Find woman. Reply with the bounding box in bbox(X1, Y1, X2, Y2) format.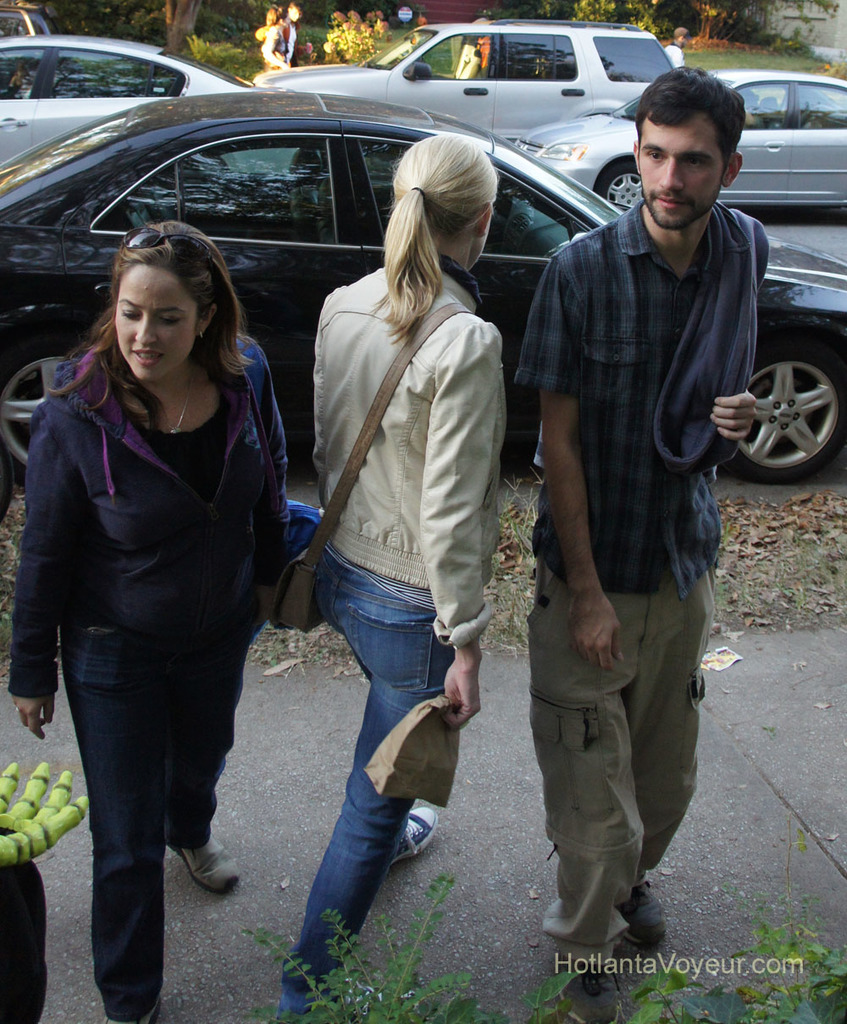
bbox(14, 177, 302, 994).
